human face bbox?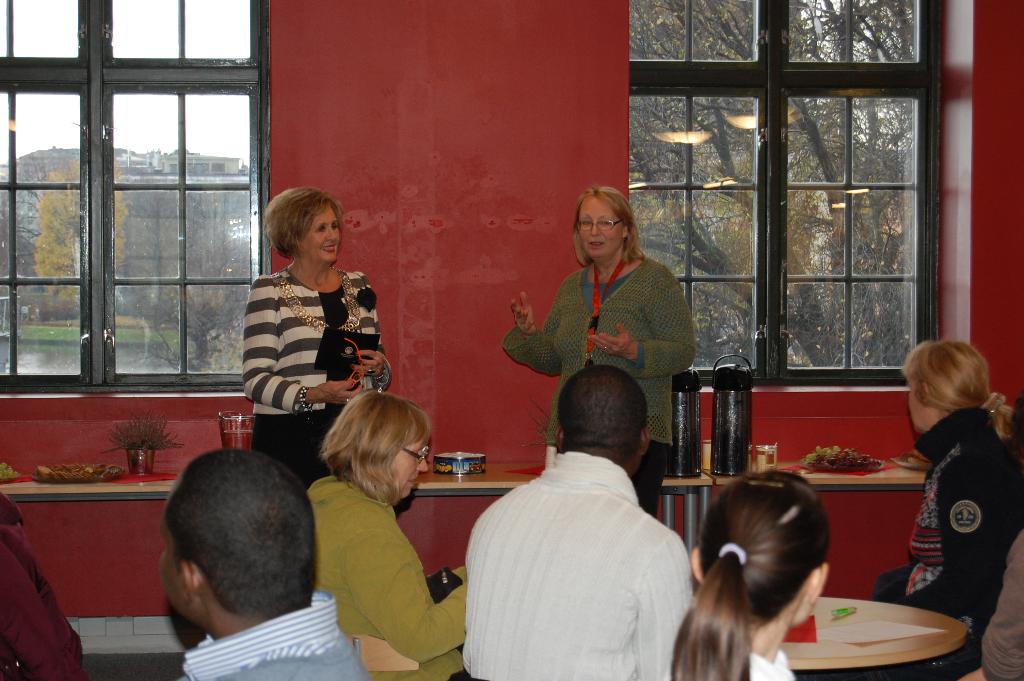
Rect(161, 519, 188, 624)
